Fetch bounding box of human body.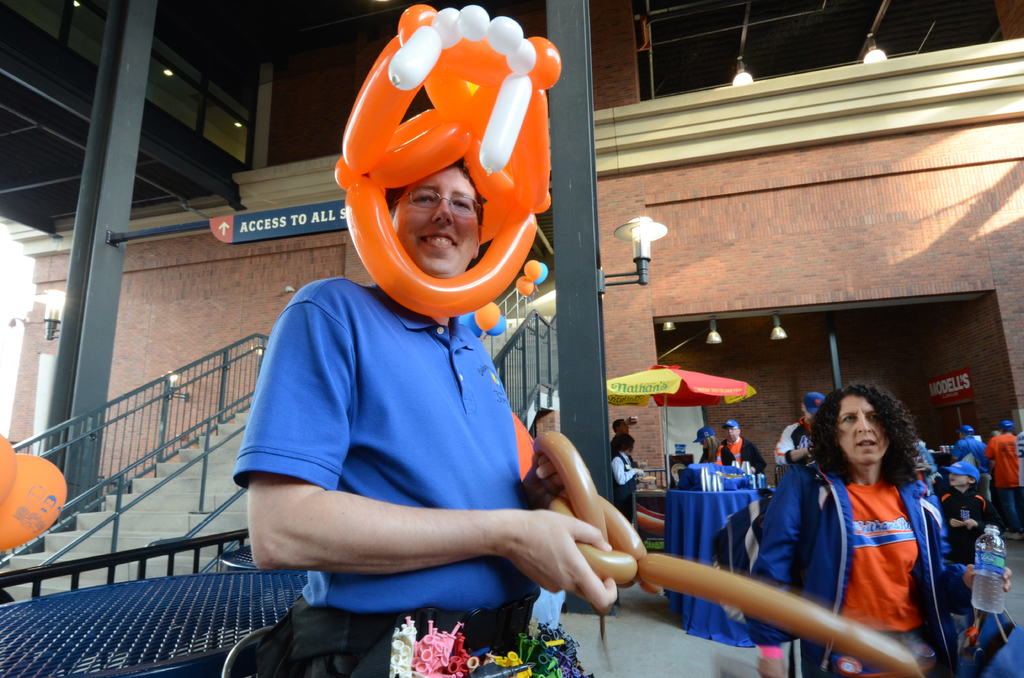
Bbox: [x1=949, y1=421, x2=987, y2=472].
